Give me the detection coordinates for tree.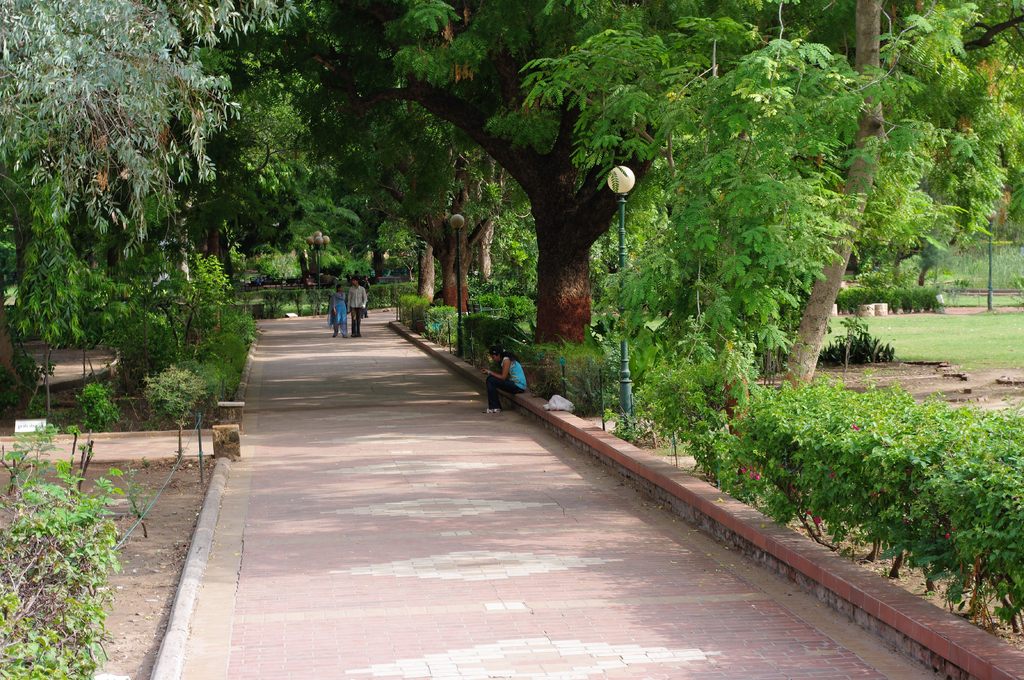
(left=289, top=4, right=1020, bottom=349).
